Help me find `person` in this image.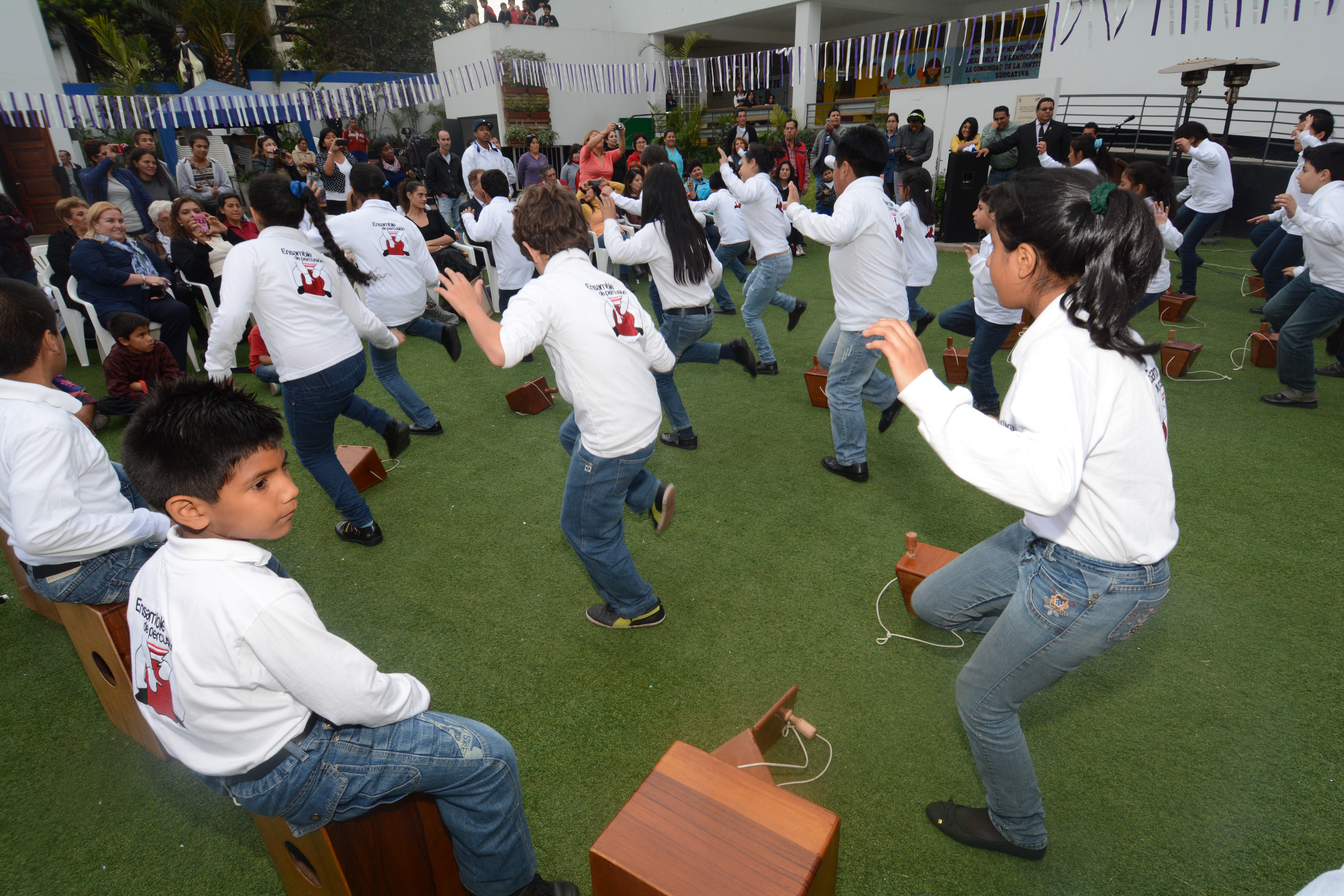
Found it: [37,5,49,21].
